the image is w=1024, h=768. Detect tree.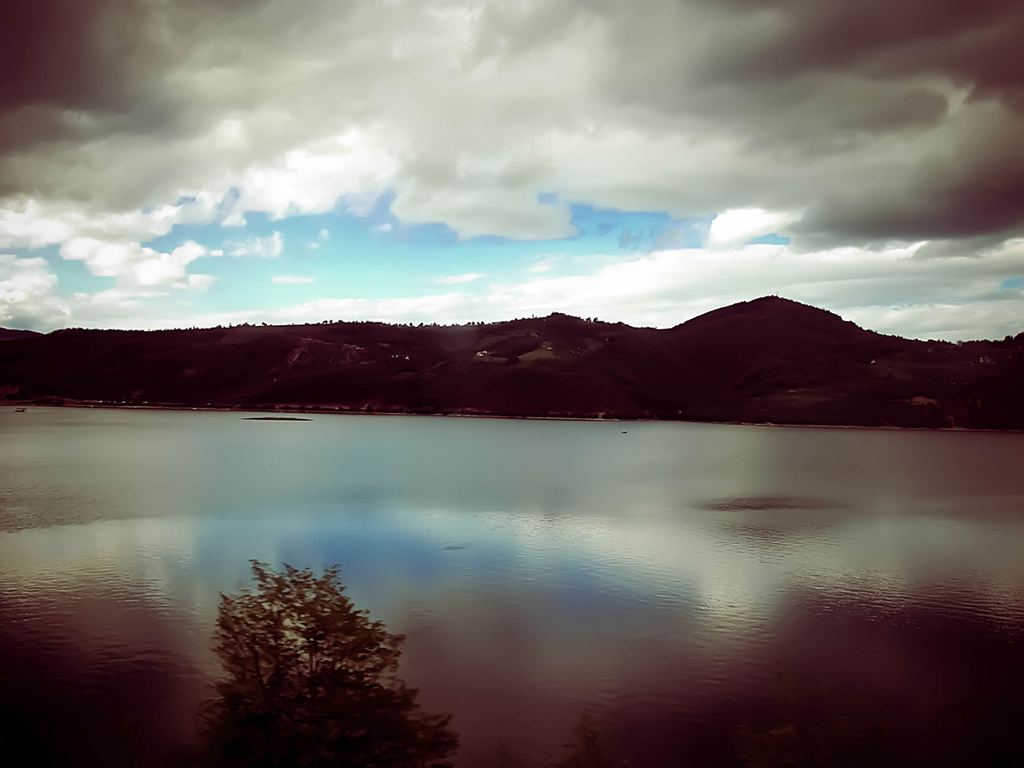
Detection: locate(204, 555, 412, 748).
